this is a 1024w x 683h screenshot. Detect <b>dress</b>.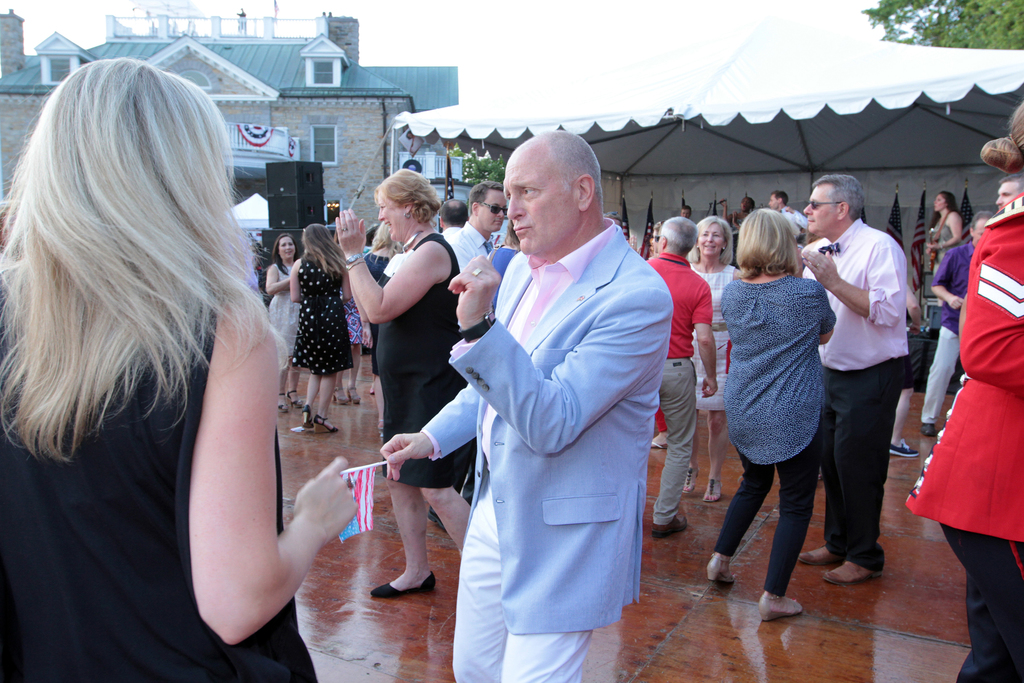
left=732, top=280, right=844, bottom=481.
